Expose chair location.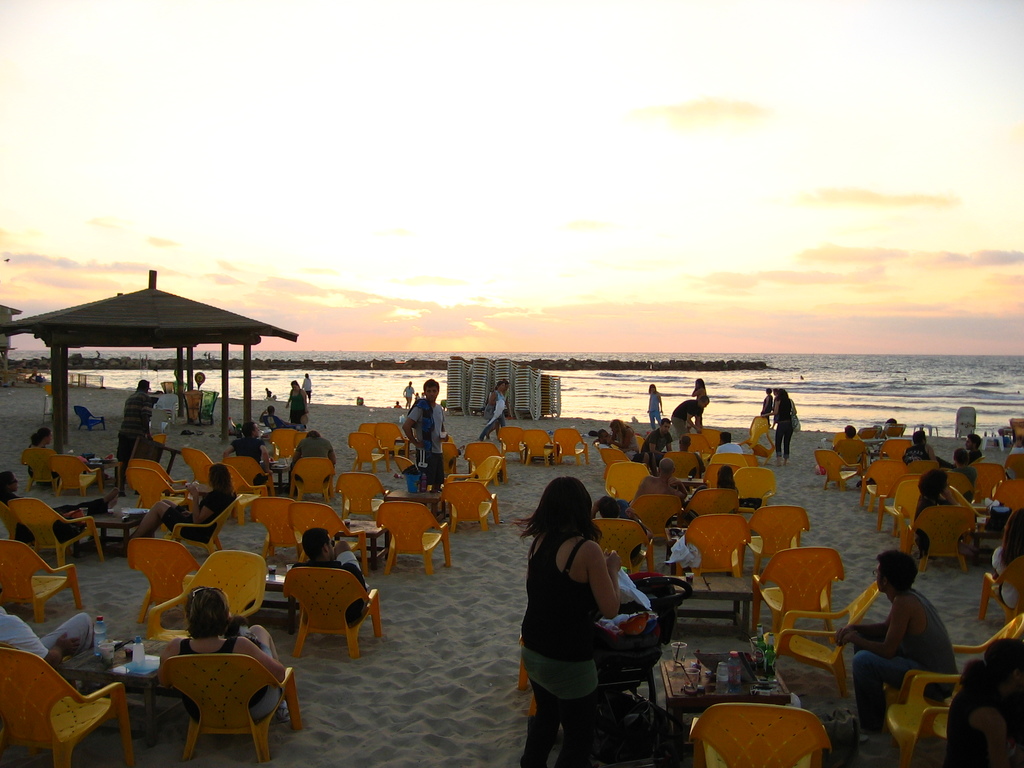
Exposed at [883, 675, 970, 767].
